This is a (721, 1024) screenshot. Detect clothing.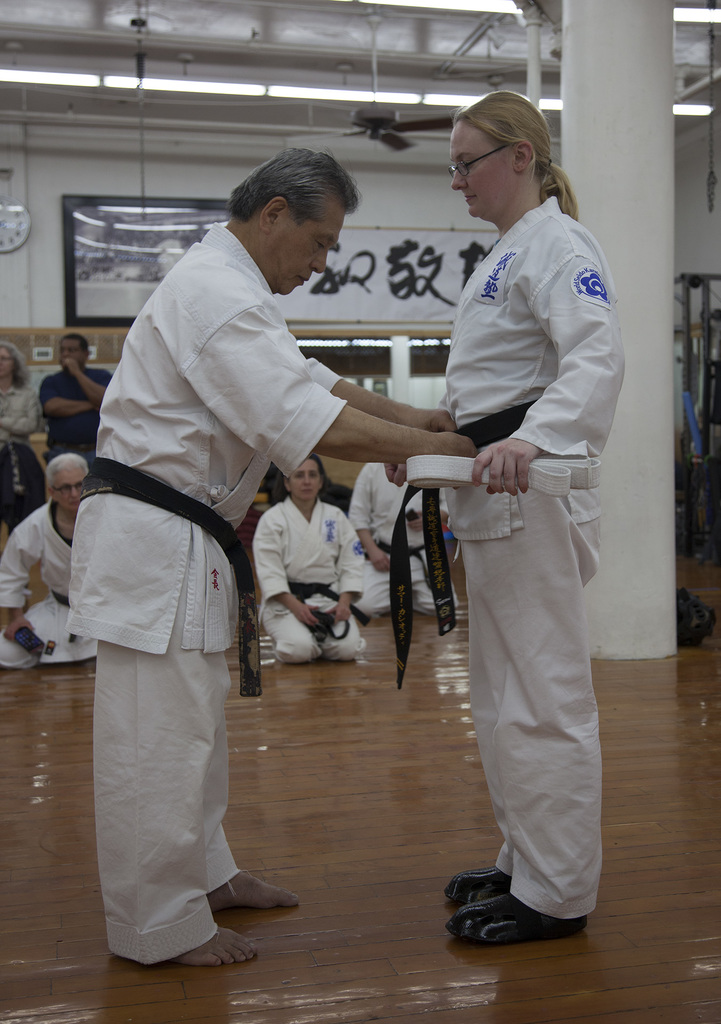
x1=36 y1=372 x2=105 y2=476.
